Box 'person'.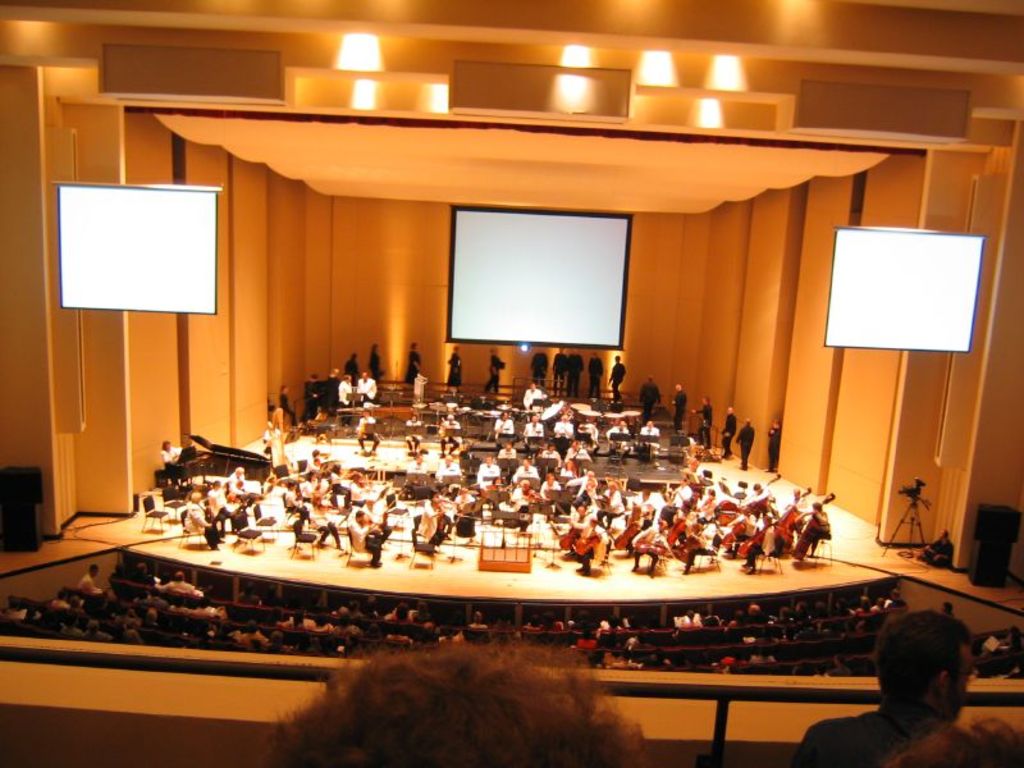
(484, 344, 507, 392).
